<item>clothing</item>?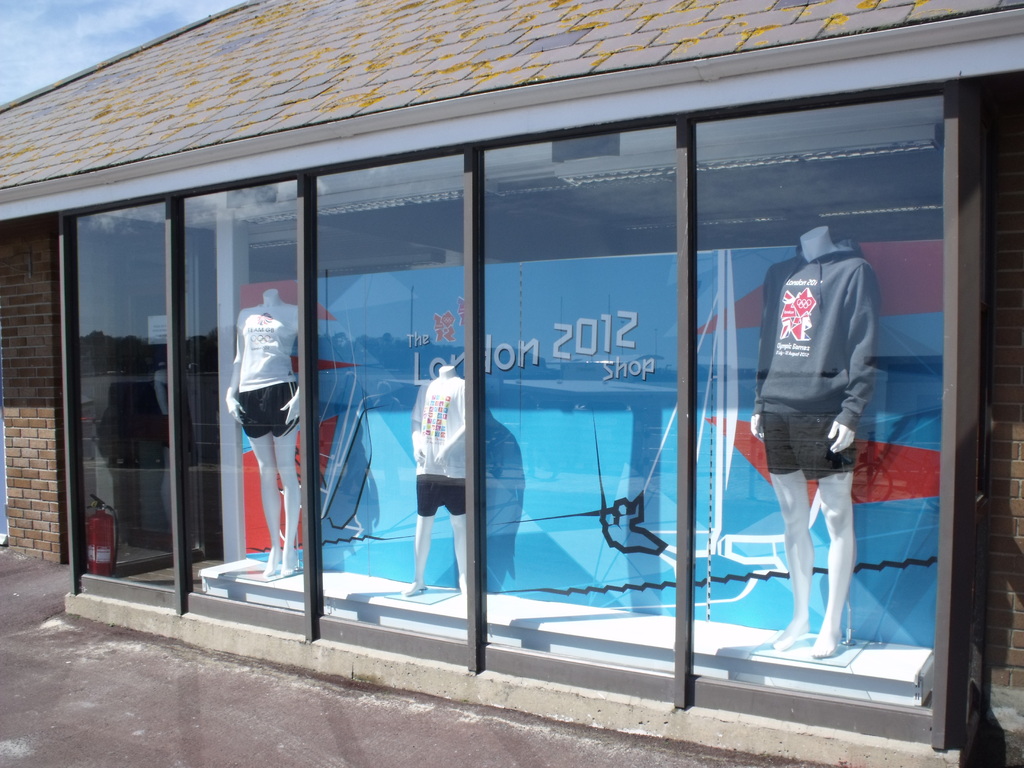
[234, 300, 298, 440]
